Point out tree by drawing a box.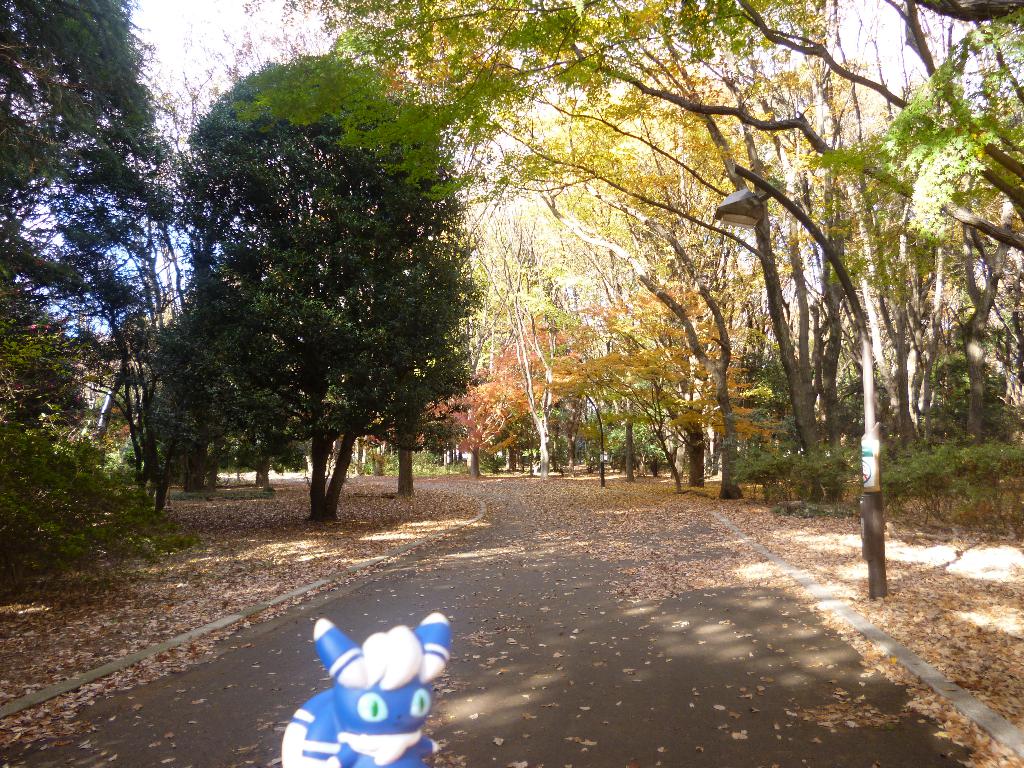
box=[140, 80, 497, 532].
